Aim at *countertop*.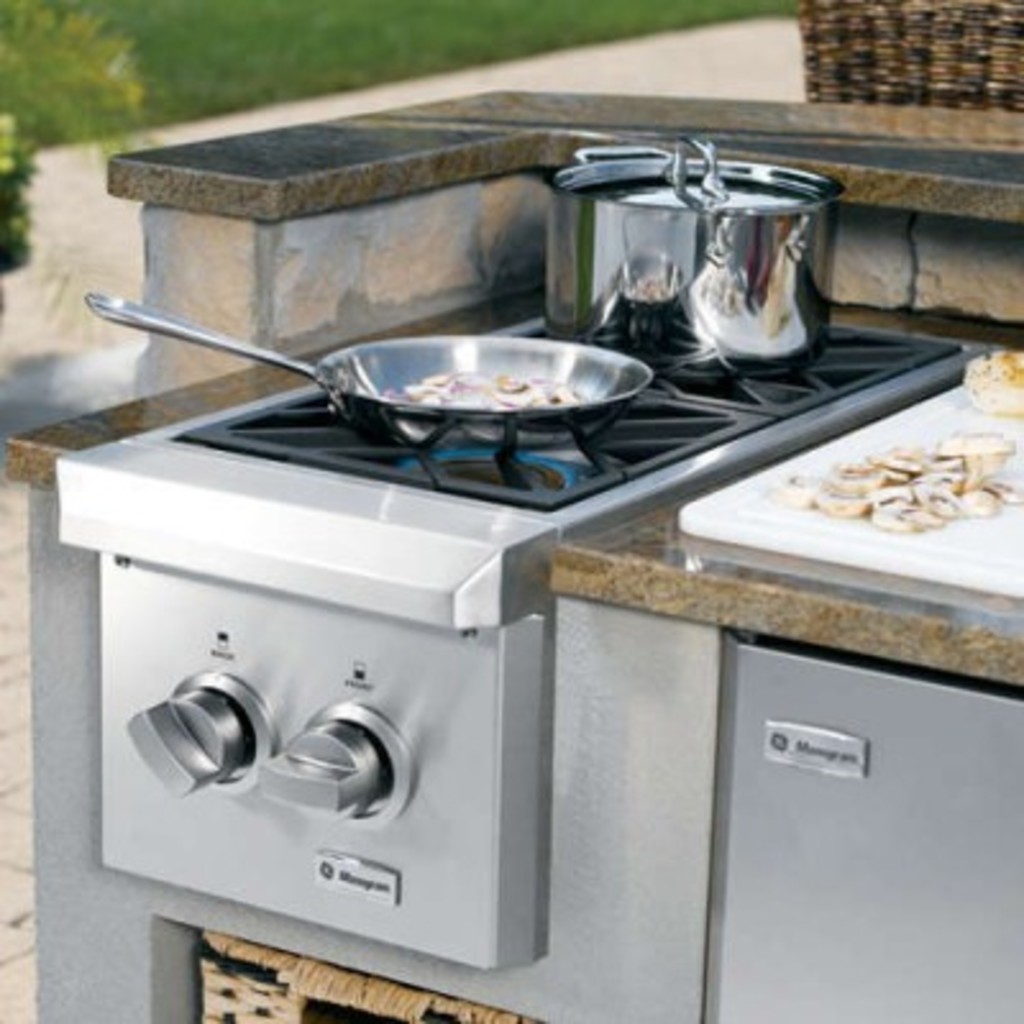
Aimed at BBox(5, 82, 1021, 1021).
